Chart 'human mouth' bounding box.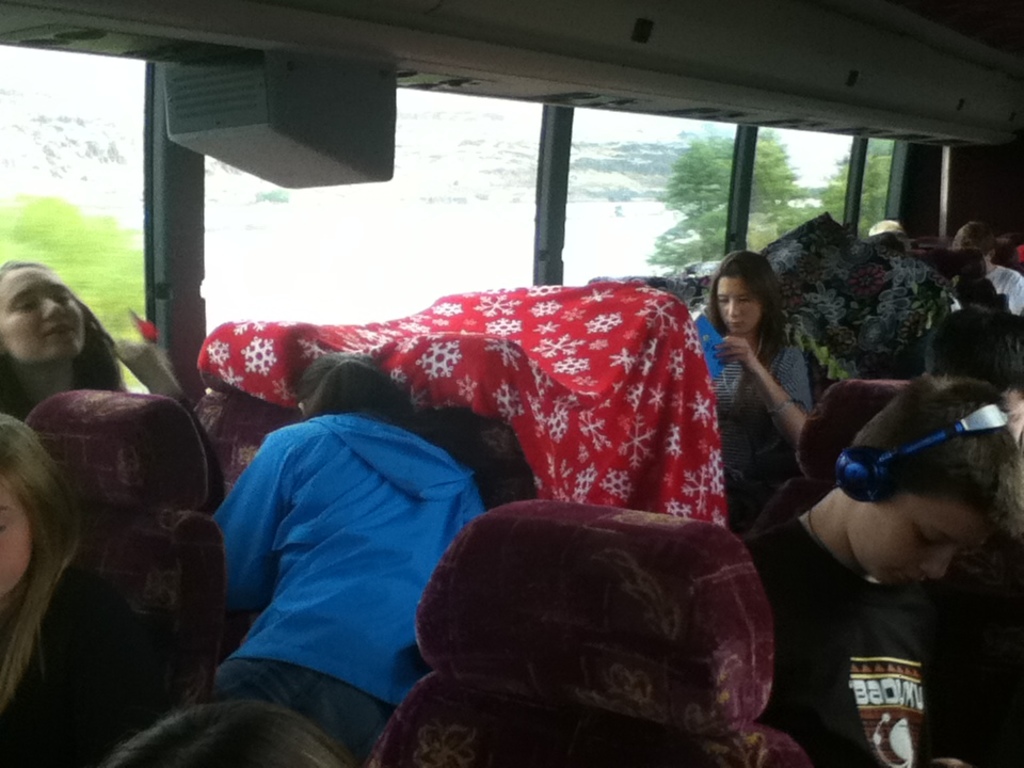
Charted: 47, 320, 74, 336.
